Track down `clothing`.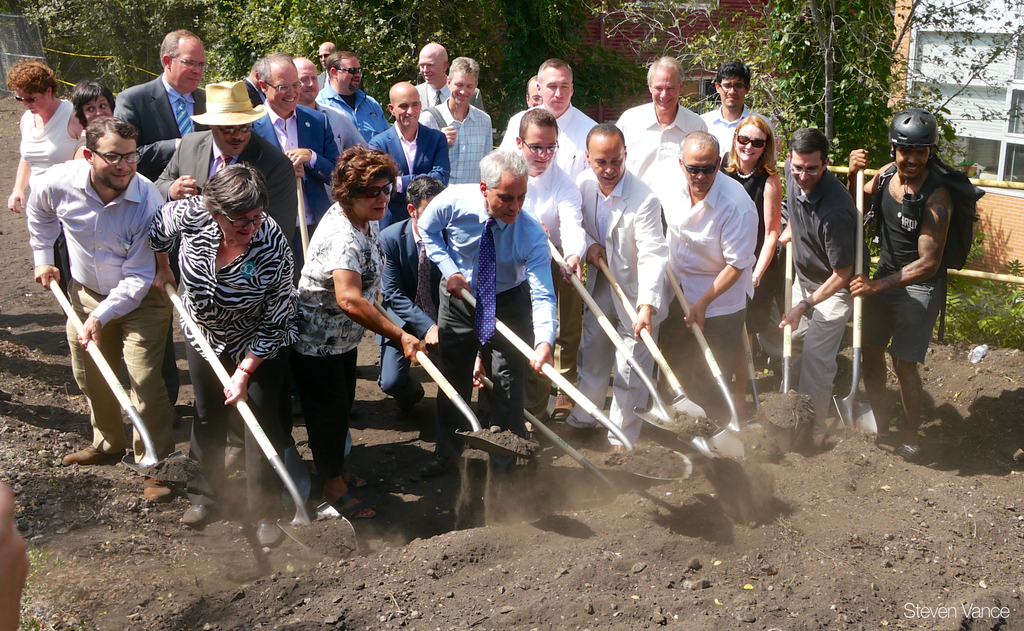
Tracked to l=504, t=106, r=598, b=173.
